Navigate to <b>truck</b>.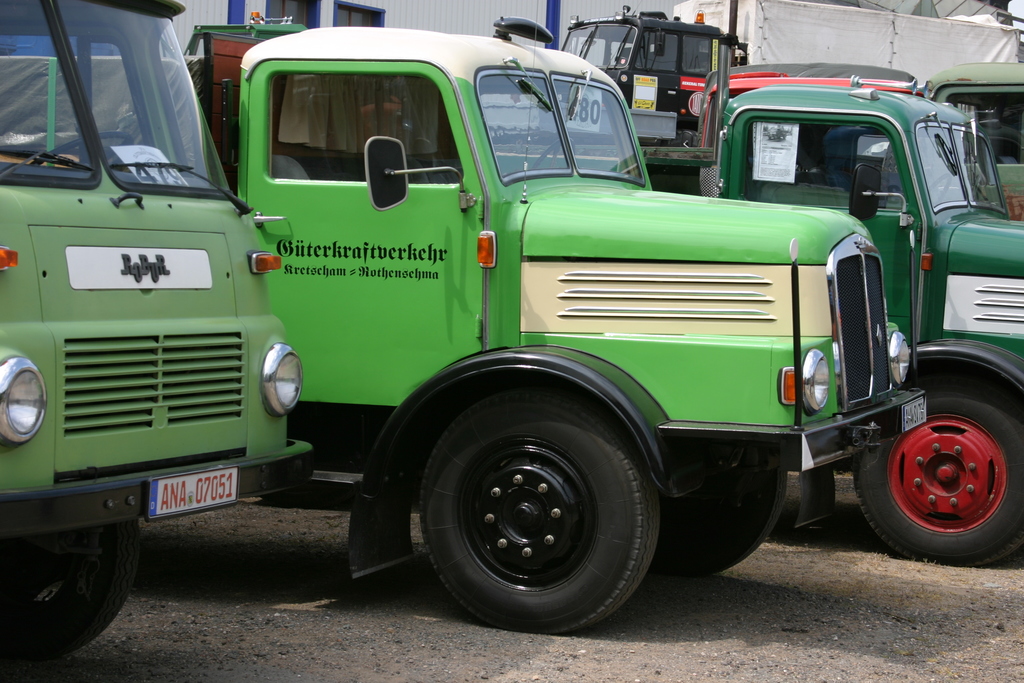
Navigation target: bbox=[0, 24, 927, 635].
